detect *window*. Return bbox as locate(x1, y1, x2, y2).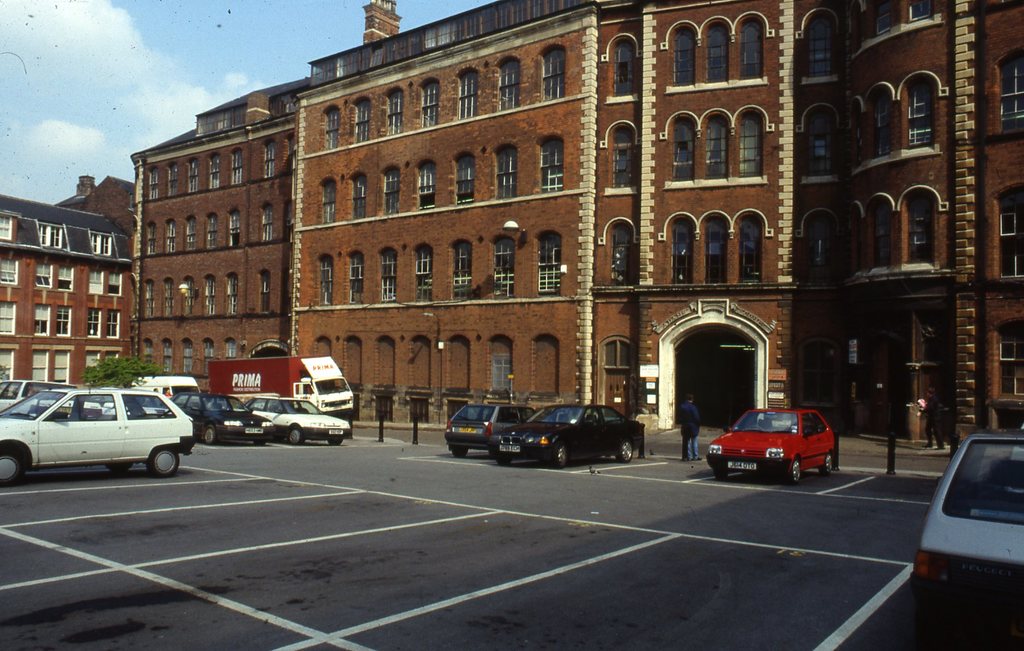
locate(105, 308, 120, 340).
